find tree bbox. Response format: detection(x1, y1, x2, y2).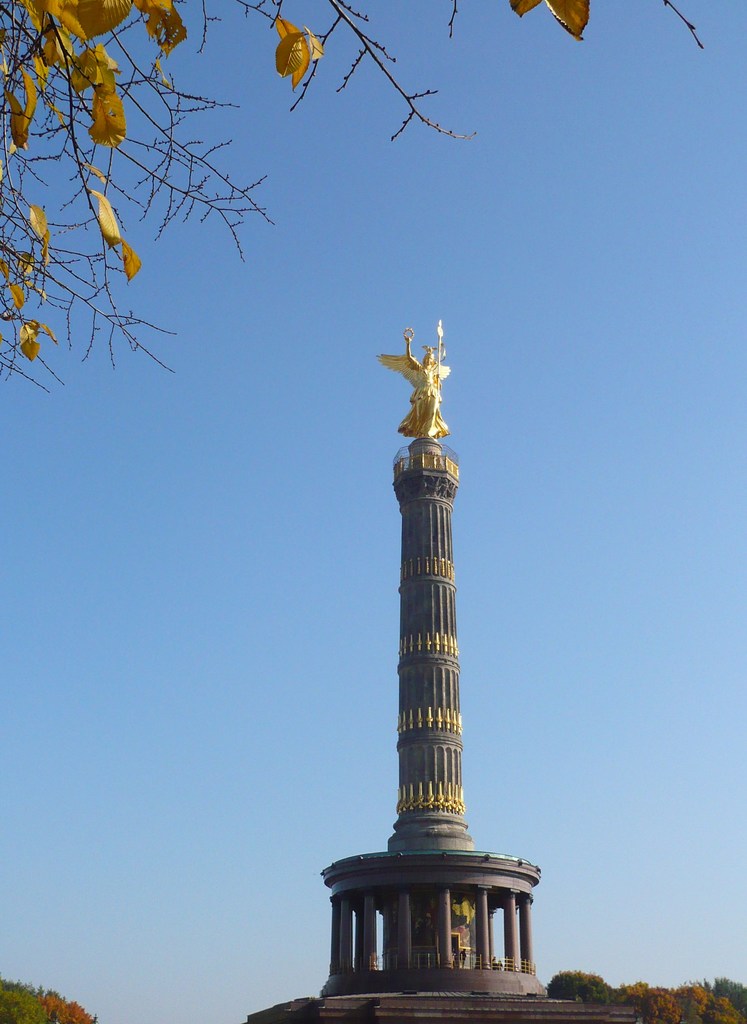
detection(648, 977, 680, 1023).
